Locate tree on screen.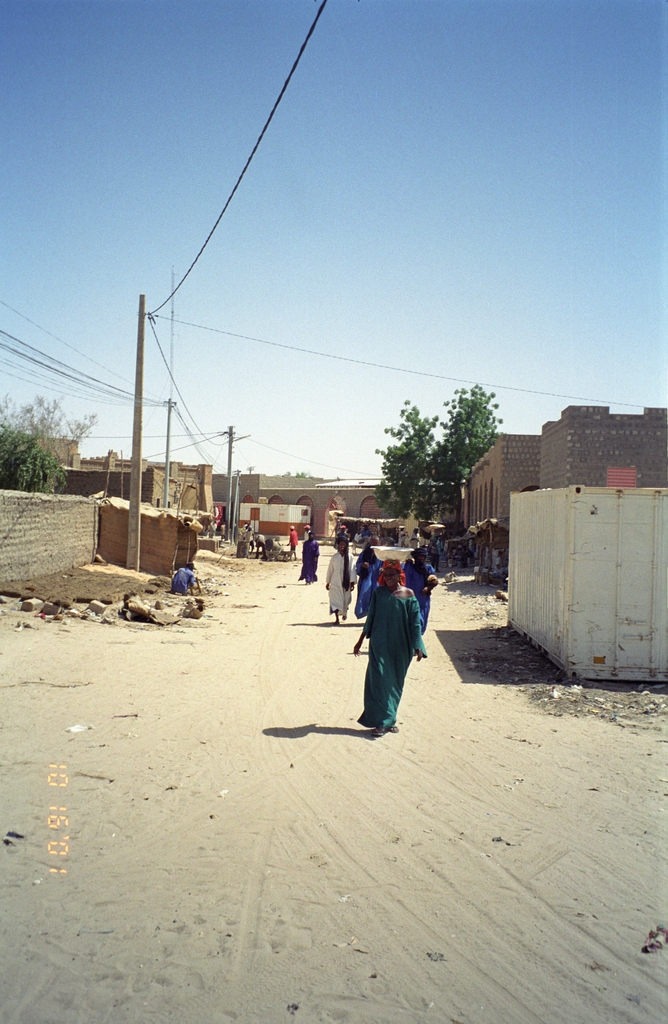
On screen at crop(7, 383, 81, 477).
